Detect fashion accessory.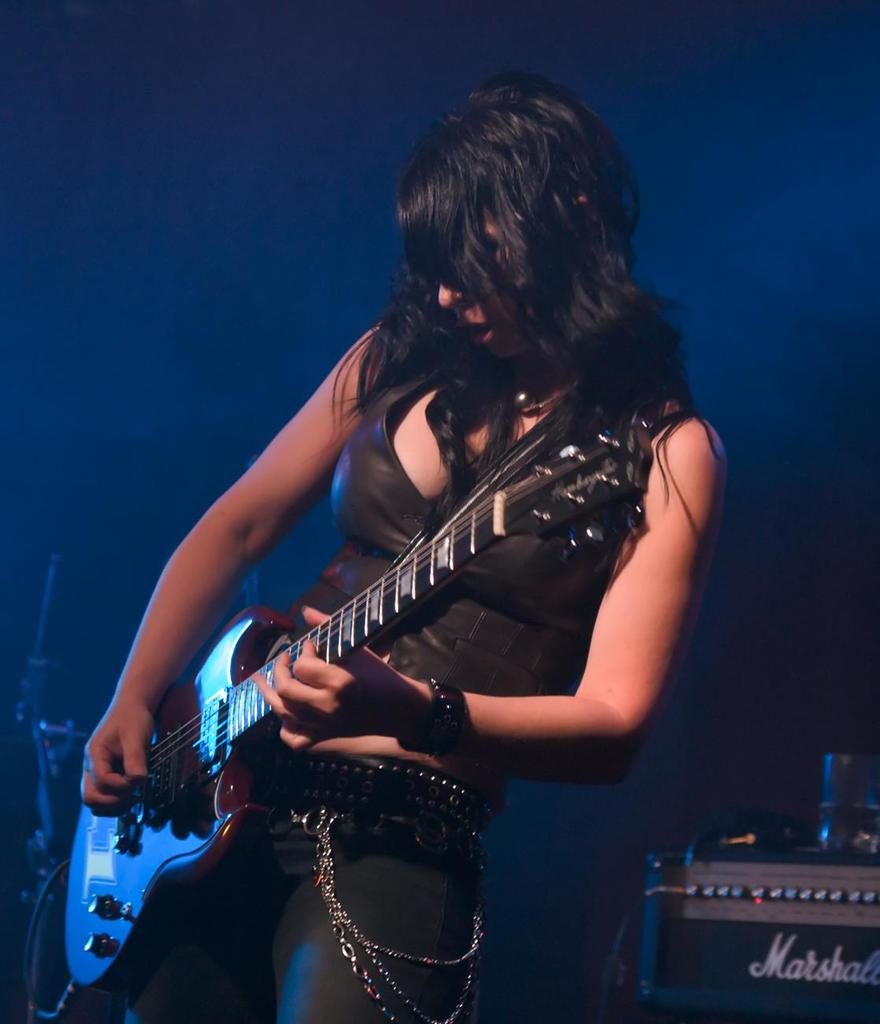
Detected at 254:756:496:866.
